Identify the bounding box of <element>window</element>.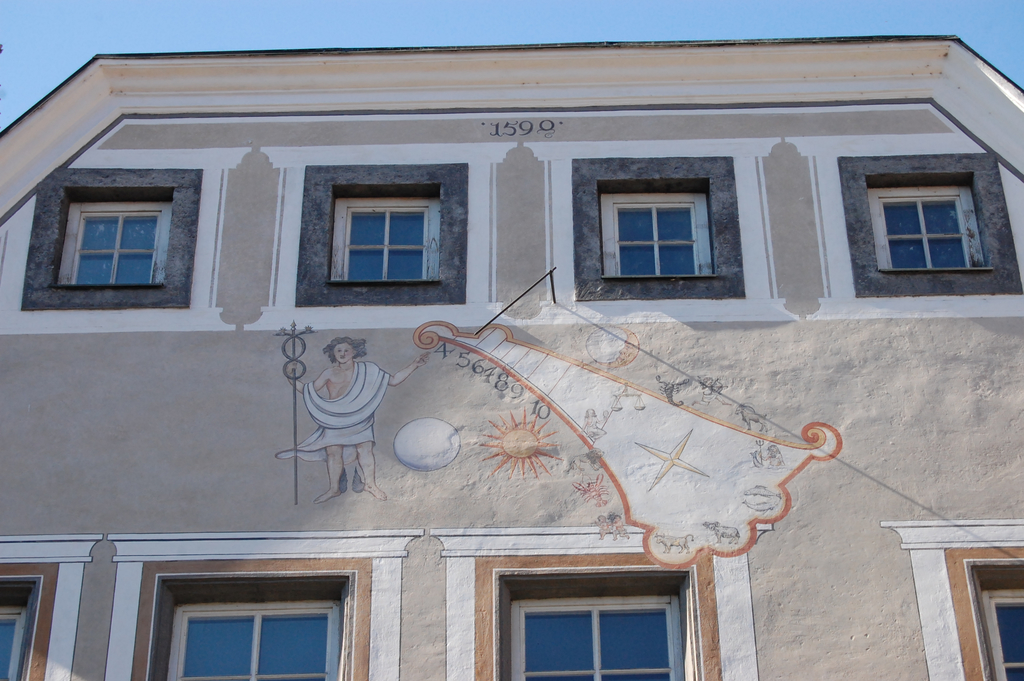
x1=837, y1=151, x2=1023, y2=300.
